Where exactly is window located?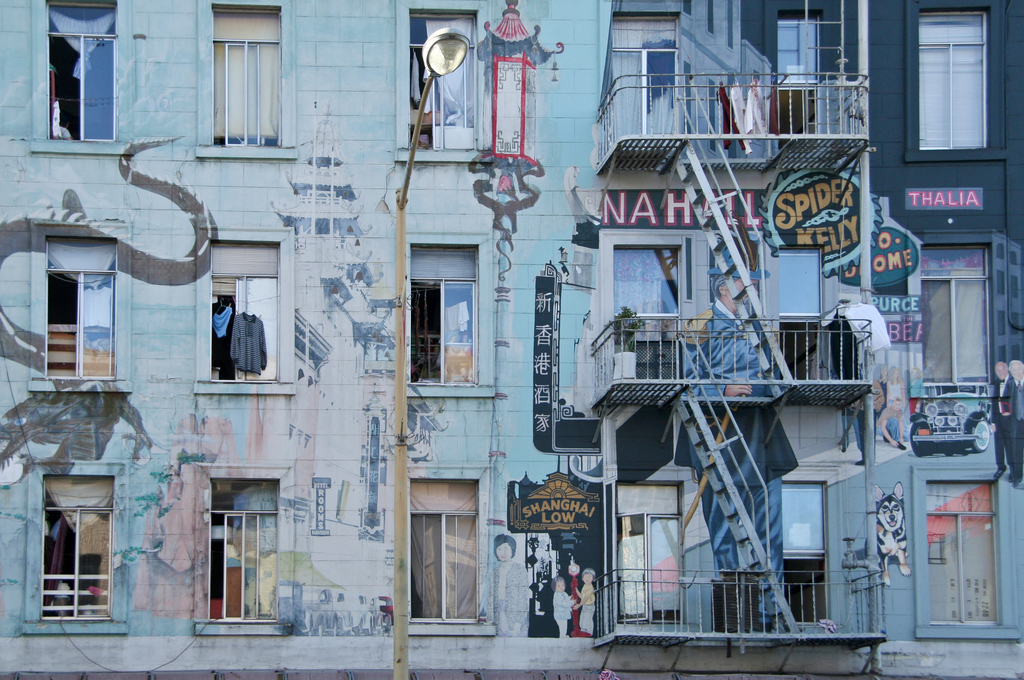
Its bounding box is BBox(781, 480, 831, 629).
